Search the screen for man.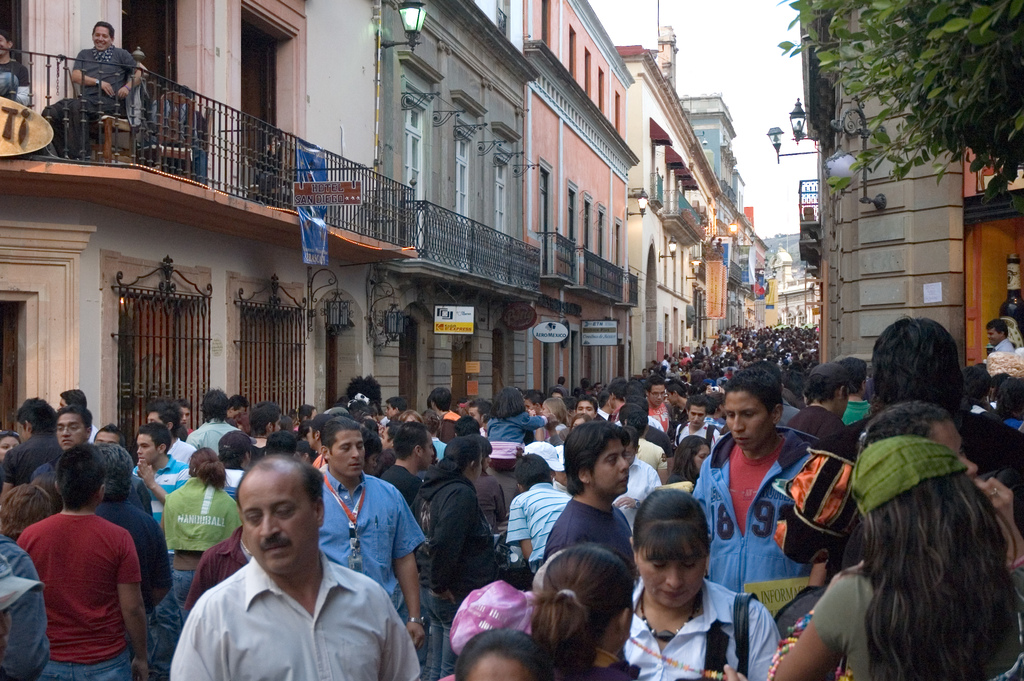
Found at 667,392,719,450.
